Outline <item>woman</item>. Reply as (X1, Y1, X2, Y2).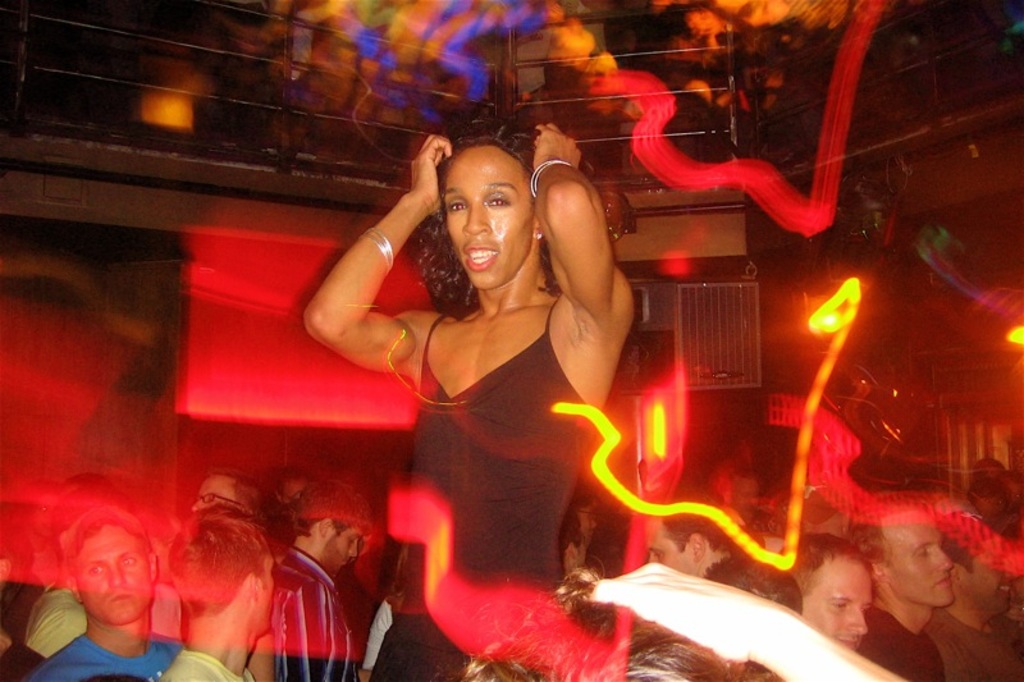
(301, 106, 785, 641).
